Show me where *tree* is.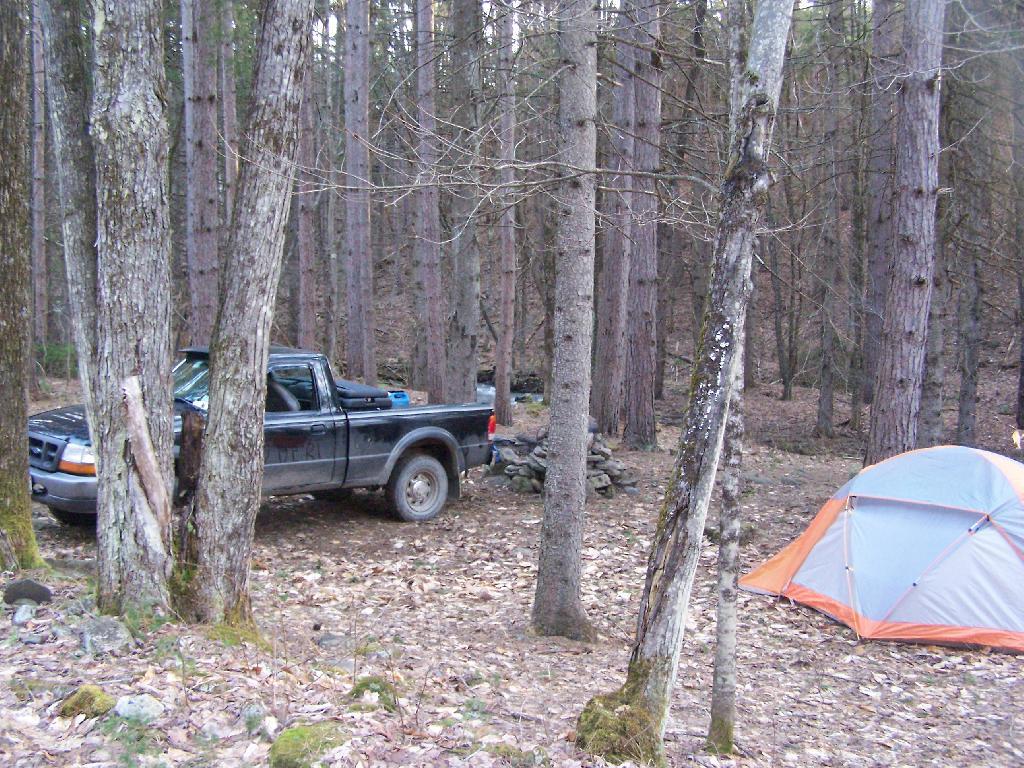
*tree* is at rect(23, 0, 103, 440).
